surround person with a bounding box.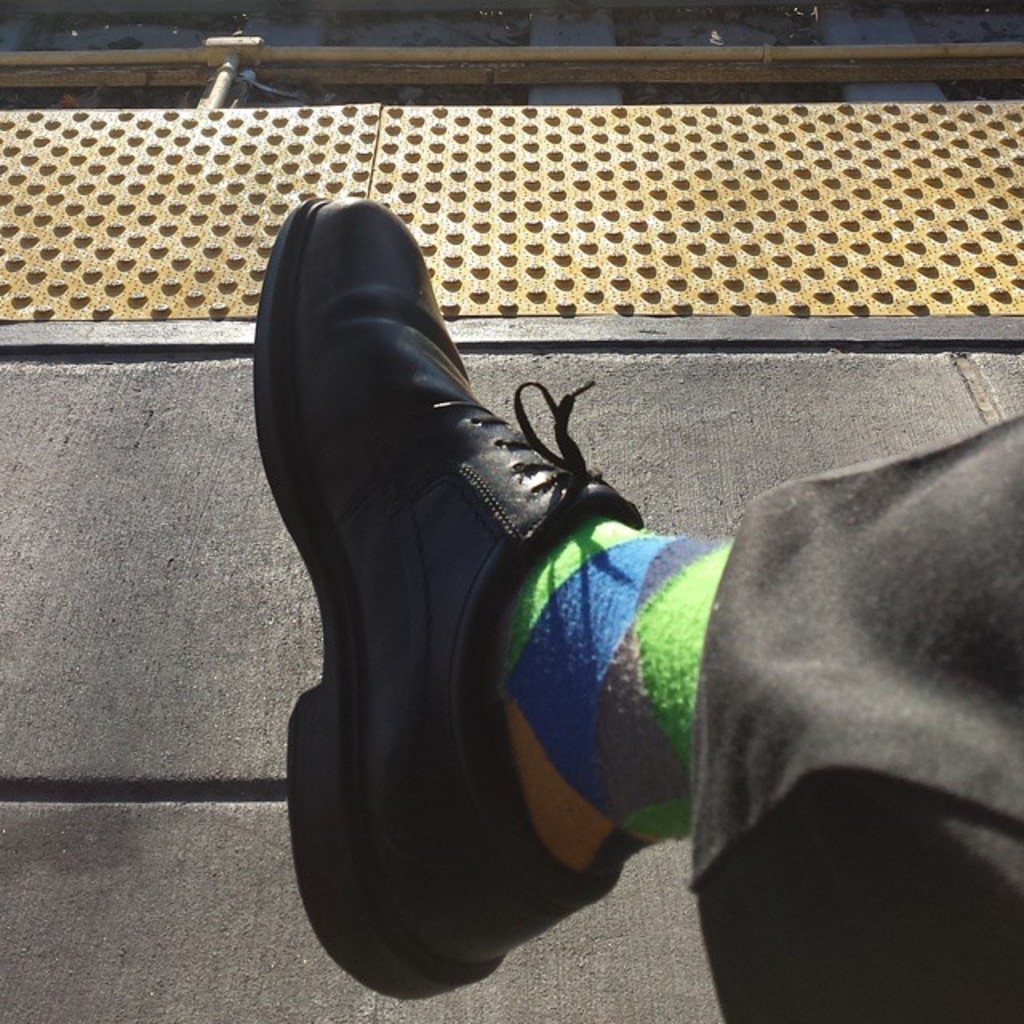
l=248, t=190, r=1022, b=1022.
